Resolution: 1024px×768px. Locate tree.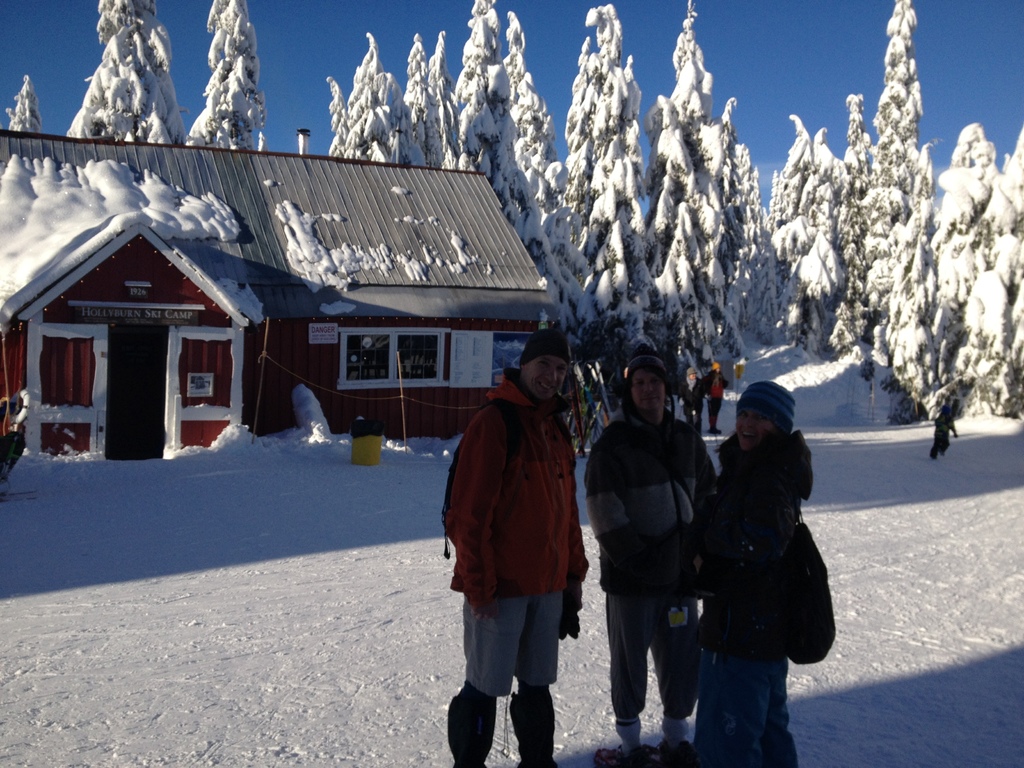
[x1=922, y1=124, x2=1000, y2=384].
